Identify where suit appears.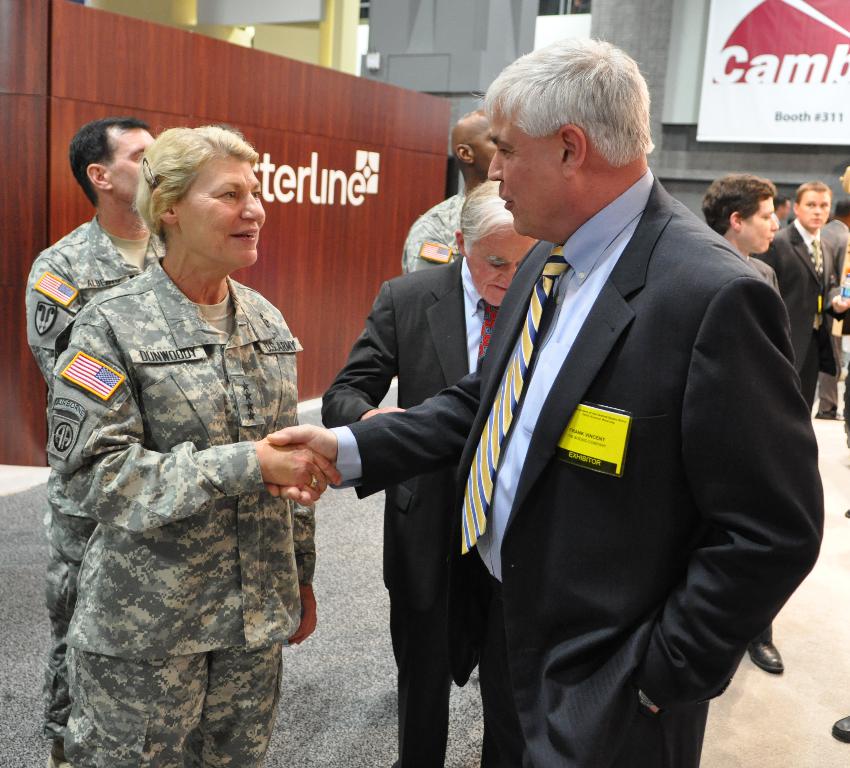
Appears at [left=321, top=255, right=503, bottom=767].
